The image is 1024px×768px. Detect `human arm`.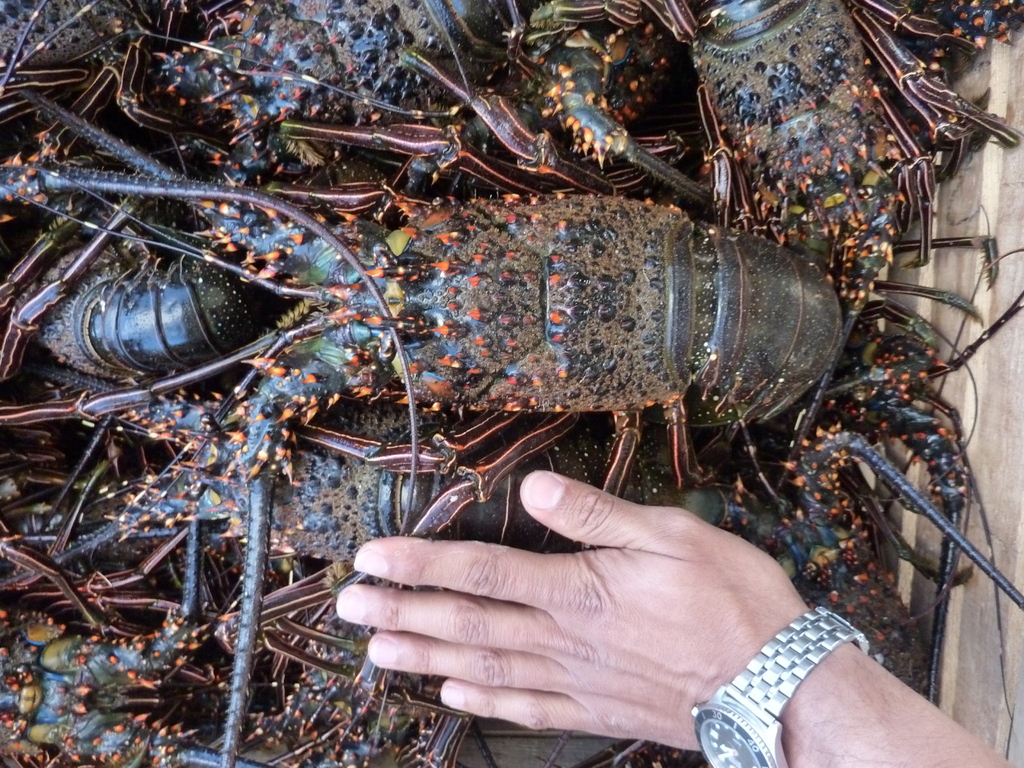
Detection: pyautogui.locateOnScreen(333, 467, 1016, 767).
